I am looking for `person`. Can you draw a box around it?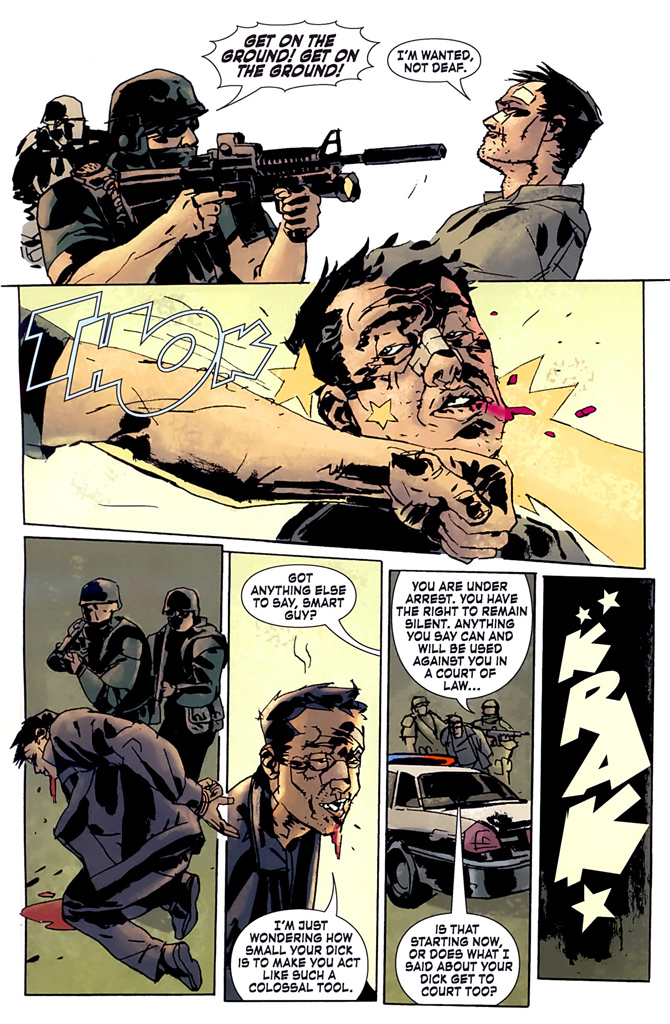
Sure, the bounding box is 226, 677, 366, 1003.
